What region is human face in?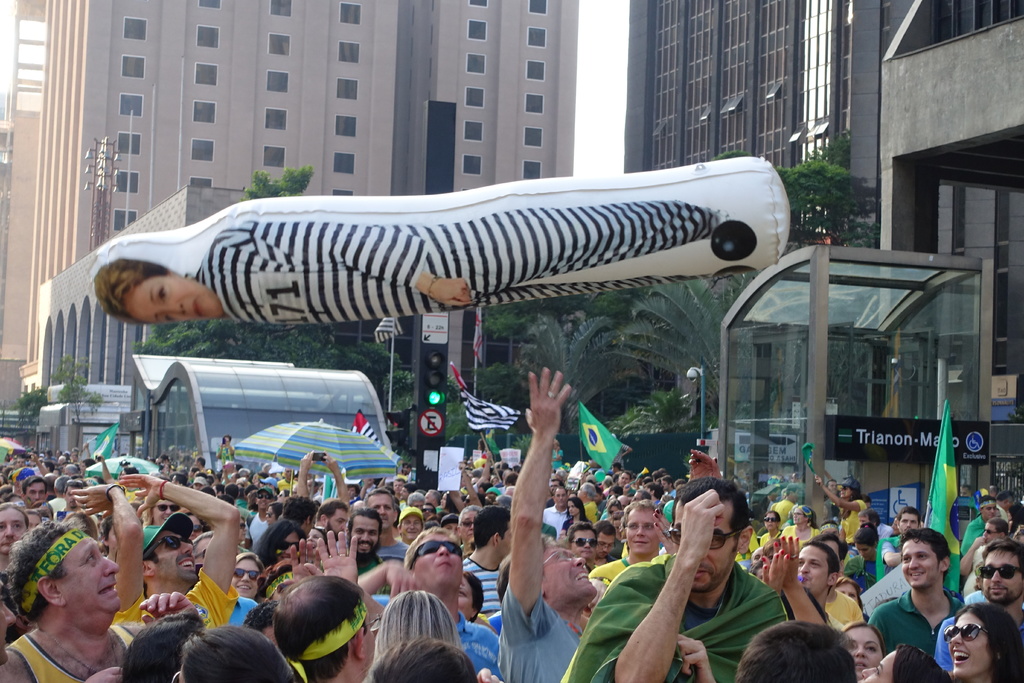
[186, 515, 200, 541].
